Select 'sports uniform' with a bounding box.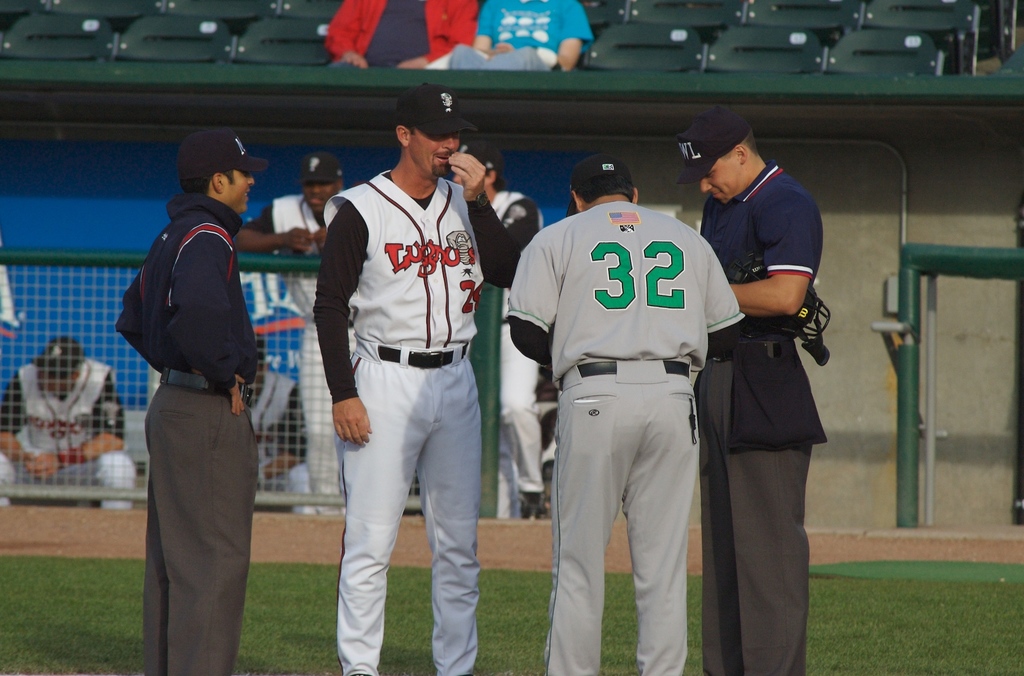
select_region(465, 183, 546, 518).
